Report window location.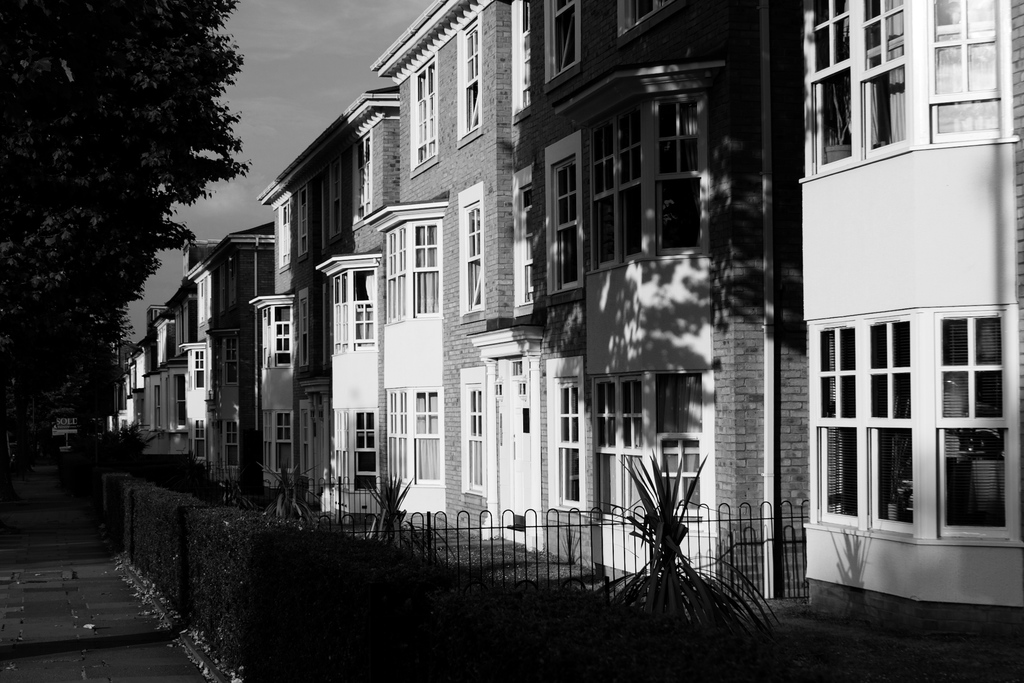
Report: (x1=192, y1=420, x2=212, y2=459).
